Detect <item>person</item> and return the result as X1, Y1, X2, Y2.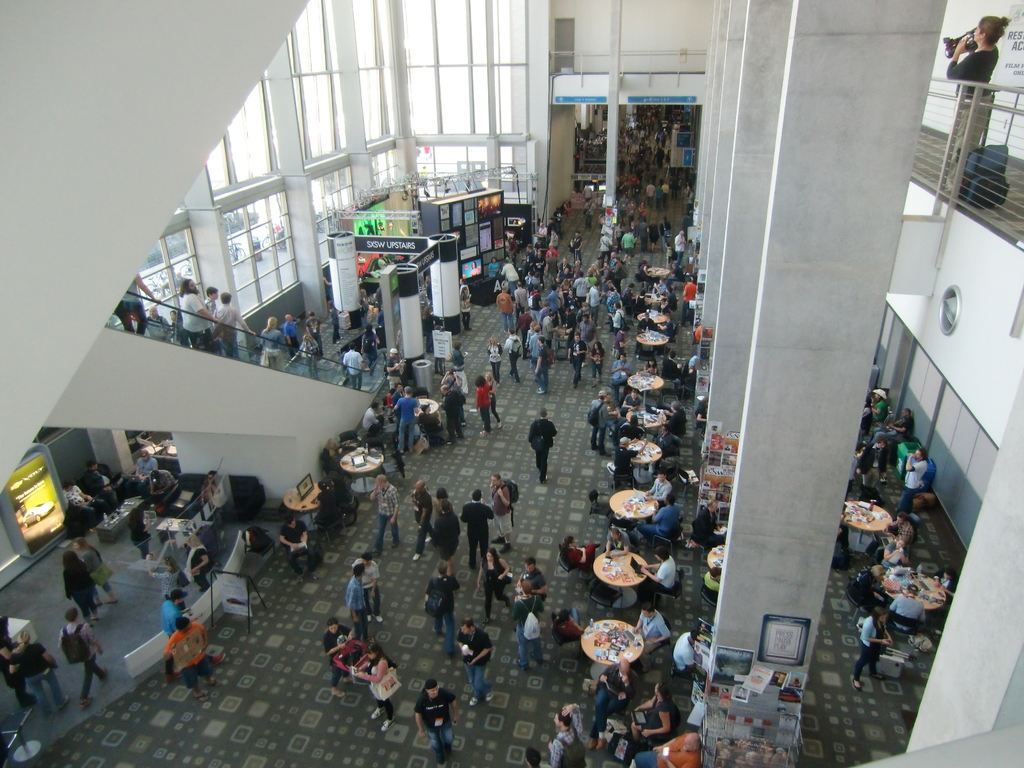
549, 698, 591, 767.
